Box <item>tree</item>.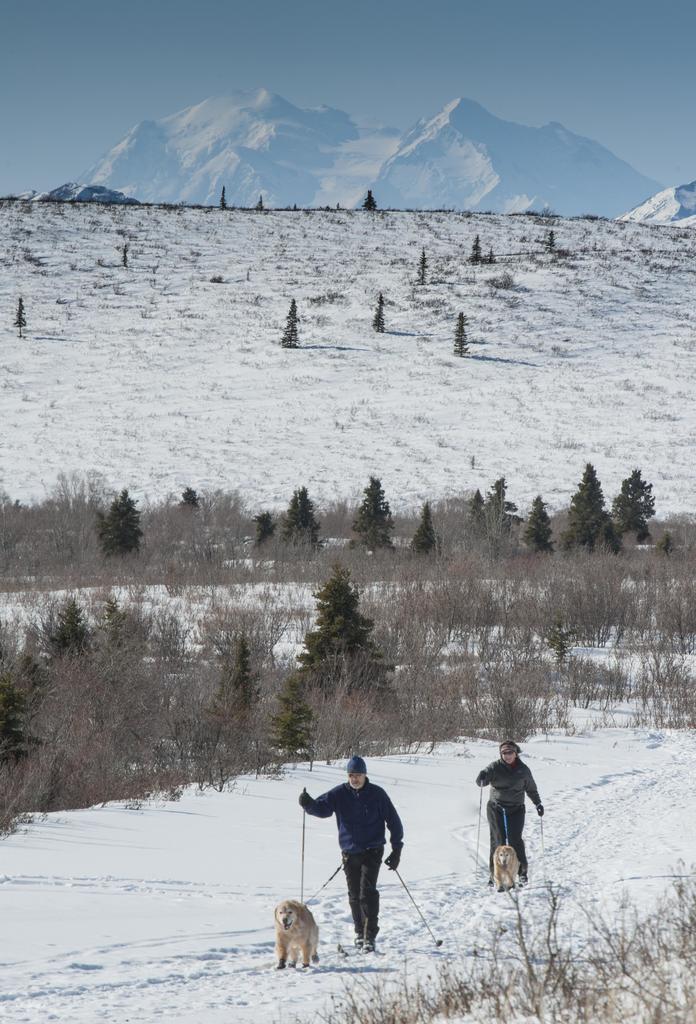
{"left": 16, "top": 297, "right": 26, "bottom": 330}.
